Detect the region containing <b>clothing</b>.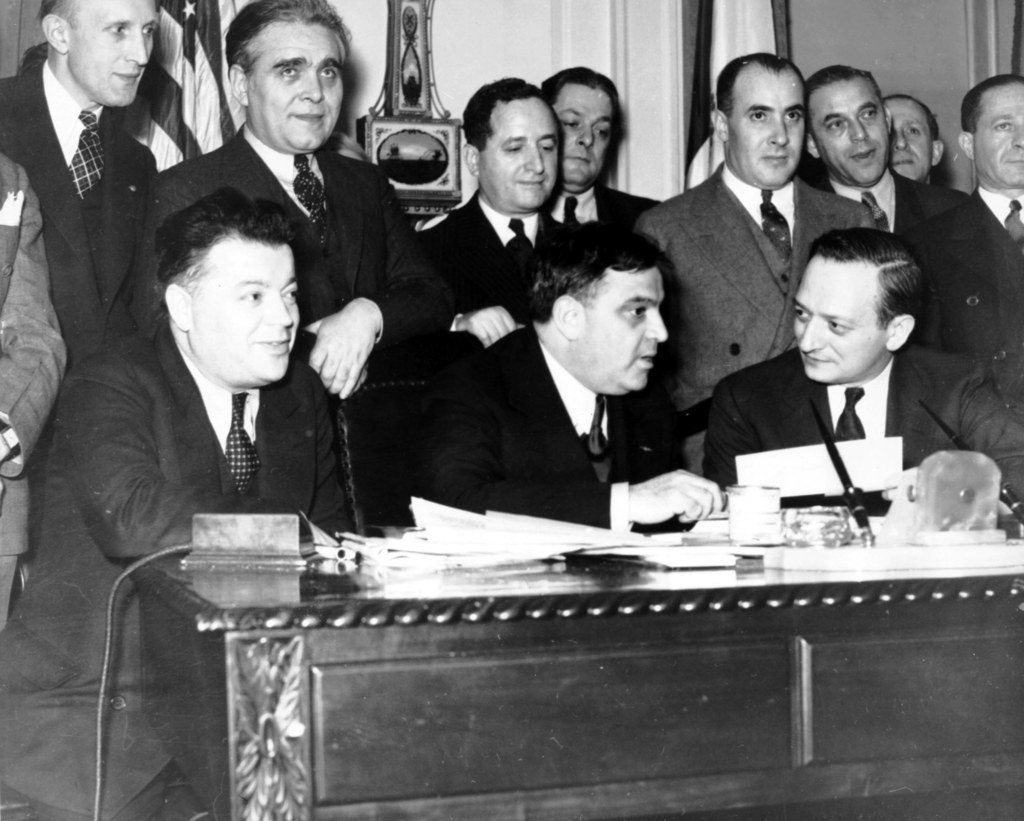
x1=118 y1=121 x2=419 y2=419.
